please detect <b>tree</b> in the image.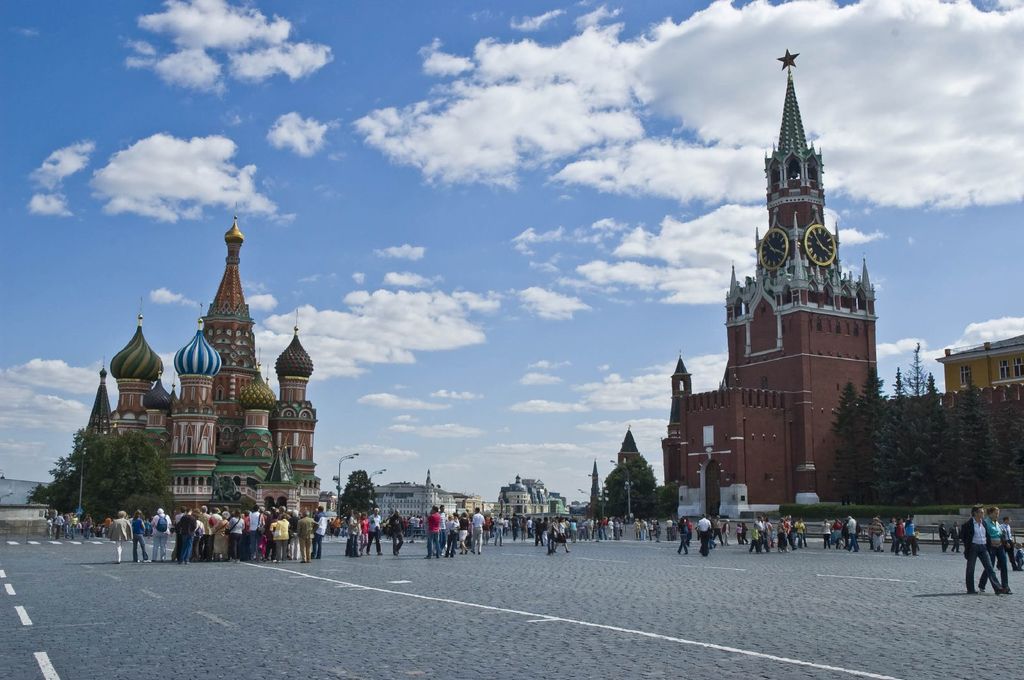
{"x1": 600, "y1": 459, "x2": 682, "y2": 517}.
